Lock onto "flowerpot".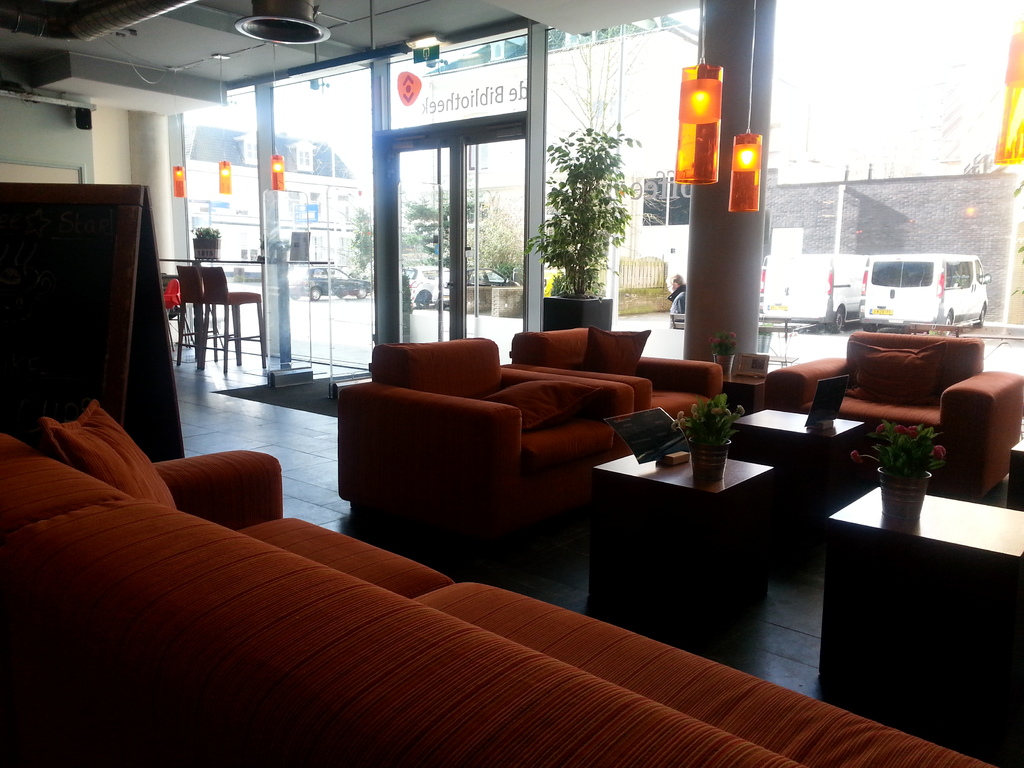
Locked: 541 298 613 331.
